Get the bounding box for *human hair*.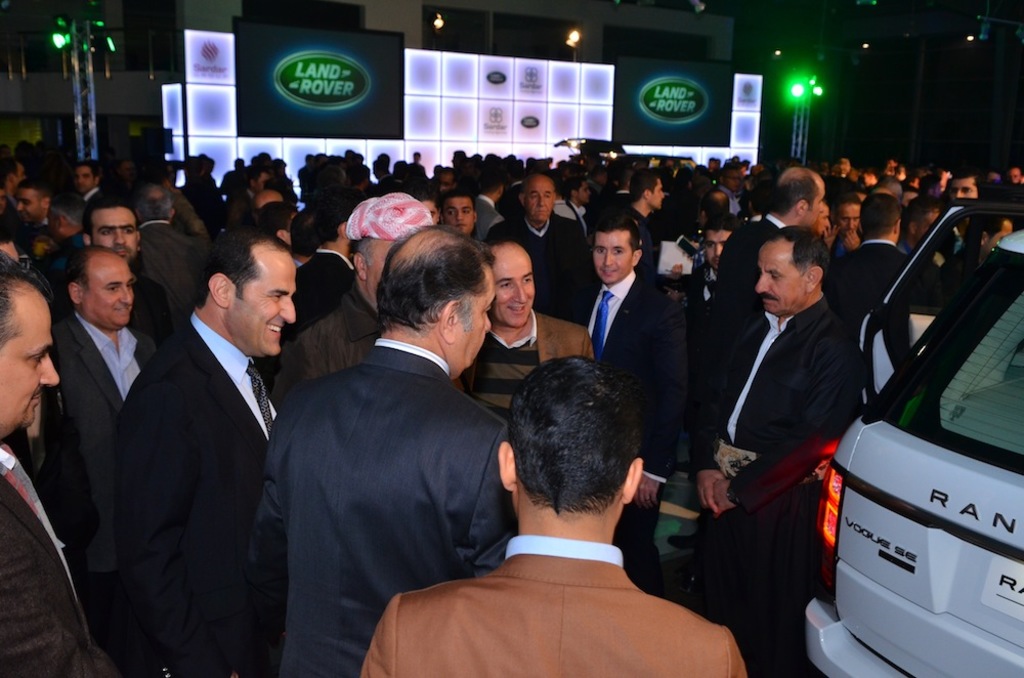
BBox(701, 210, 743, 245).
